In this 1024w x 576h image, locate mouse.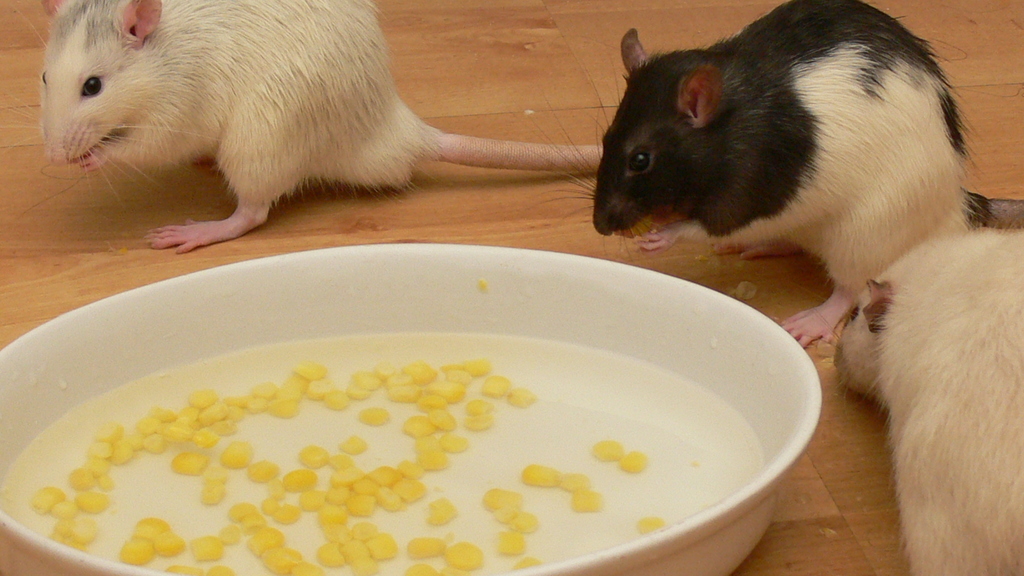
Bounding box: x1=831, y1=227, x2=1023, y2=574.
